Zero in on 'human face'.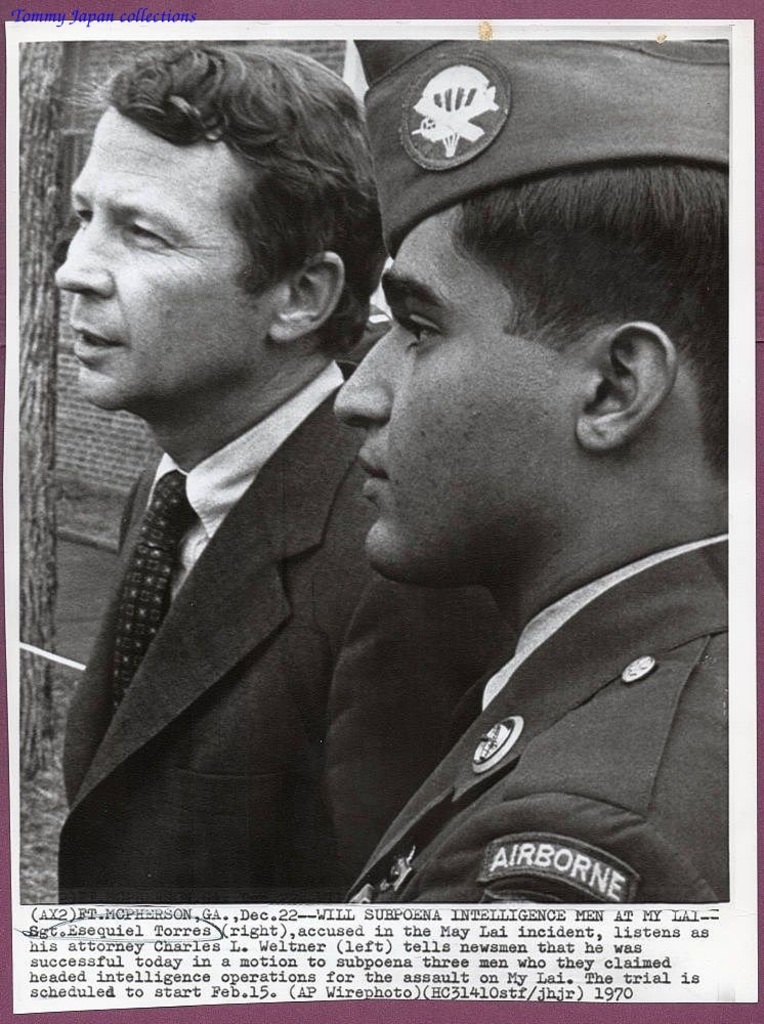
Zeroed in: 56:108:287:415.
